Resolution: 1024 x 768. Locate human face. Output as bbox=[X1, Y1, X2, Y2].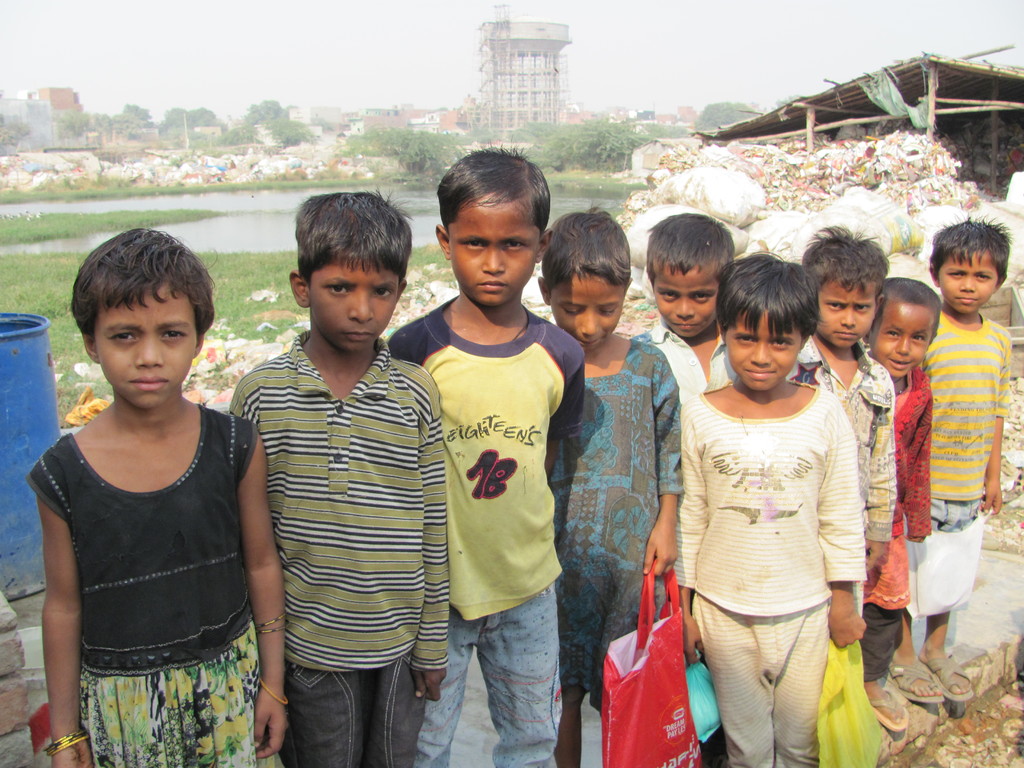
bbox=[936, 252, 1003, 310].
